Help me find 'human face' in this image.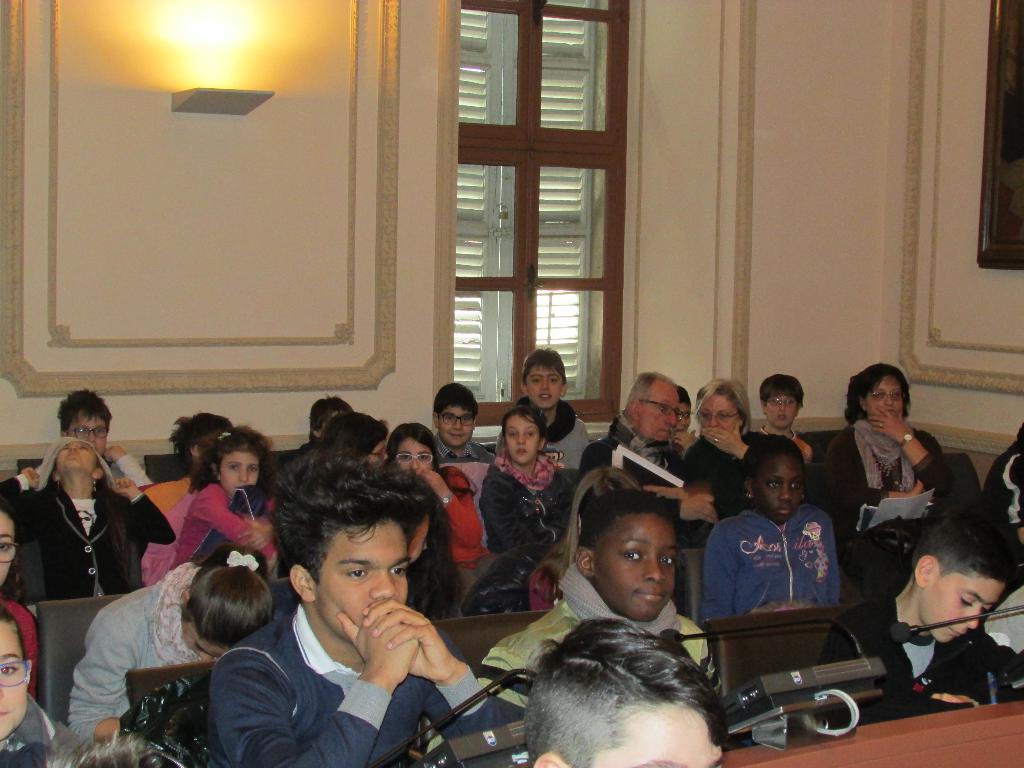
Found it: BBox(530, 358, 563, 405).
